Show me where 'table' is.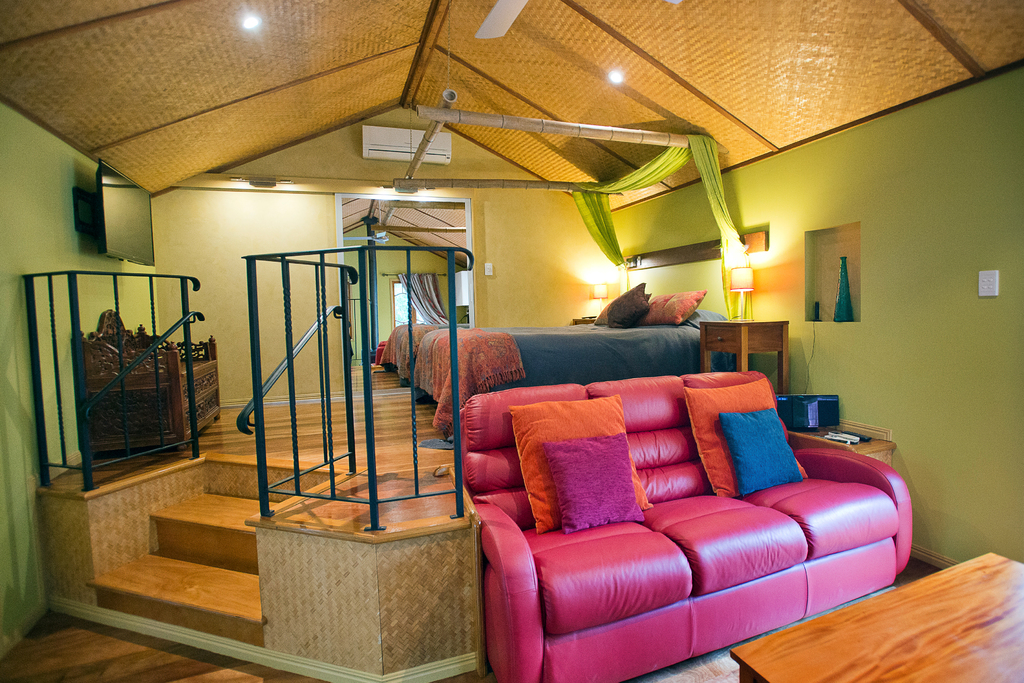
'table' is at BBox(696, 317, 790, 391).
